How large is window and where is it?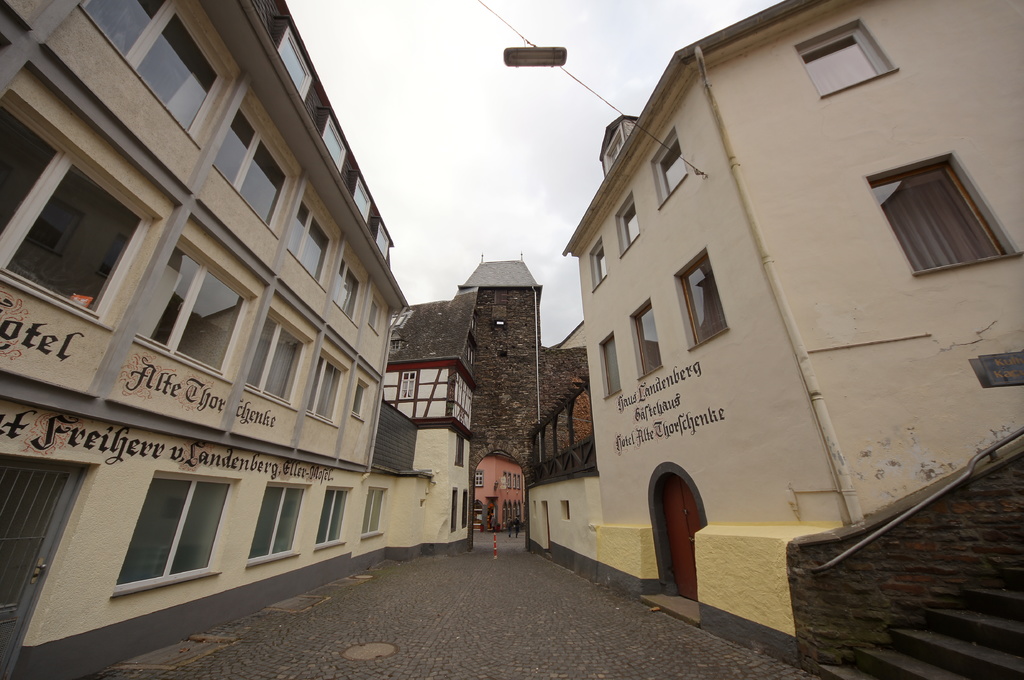
Bounding box: {"left": 298, "top": 350, "right": 348, "bottom": 422}.
